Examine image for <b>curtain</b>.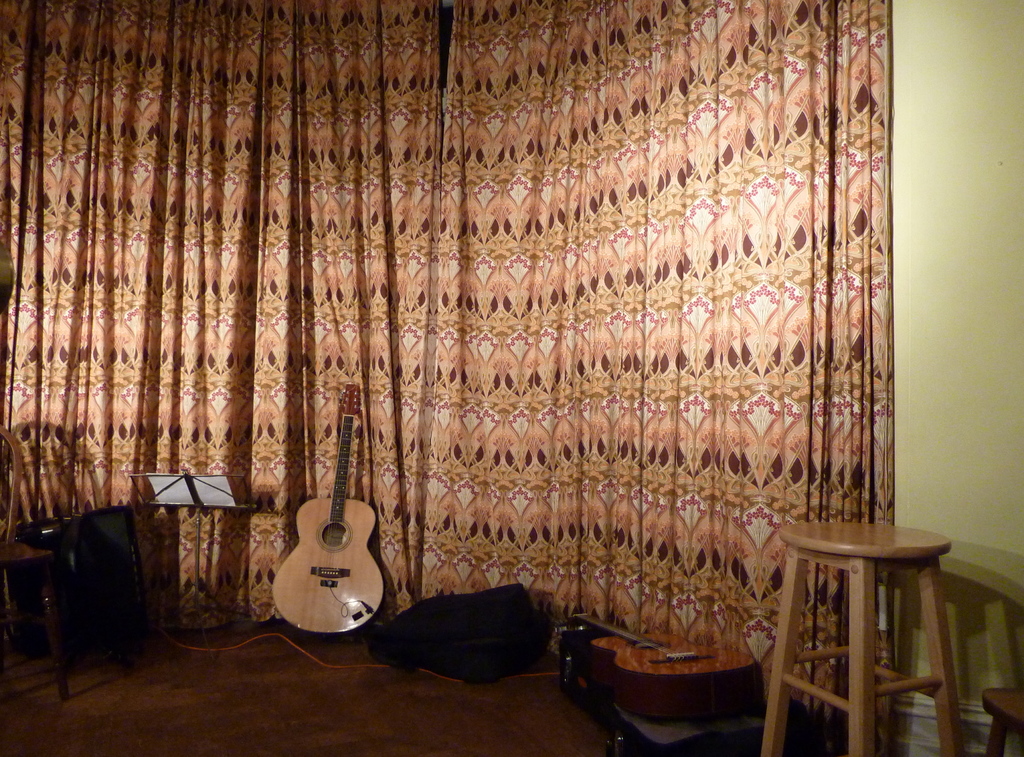
Examination result: 0,0,893,742.
